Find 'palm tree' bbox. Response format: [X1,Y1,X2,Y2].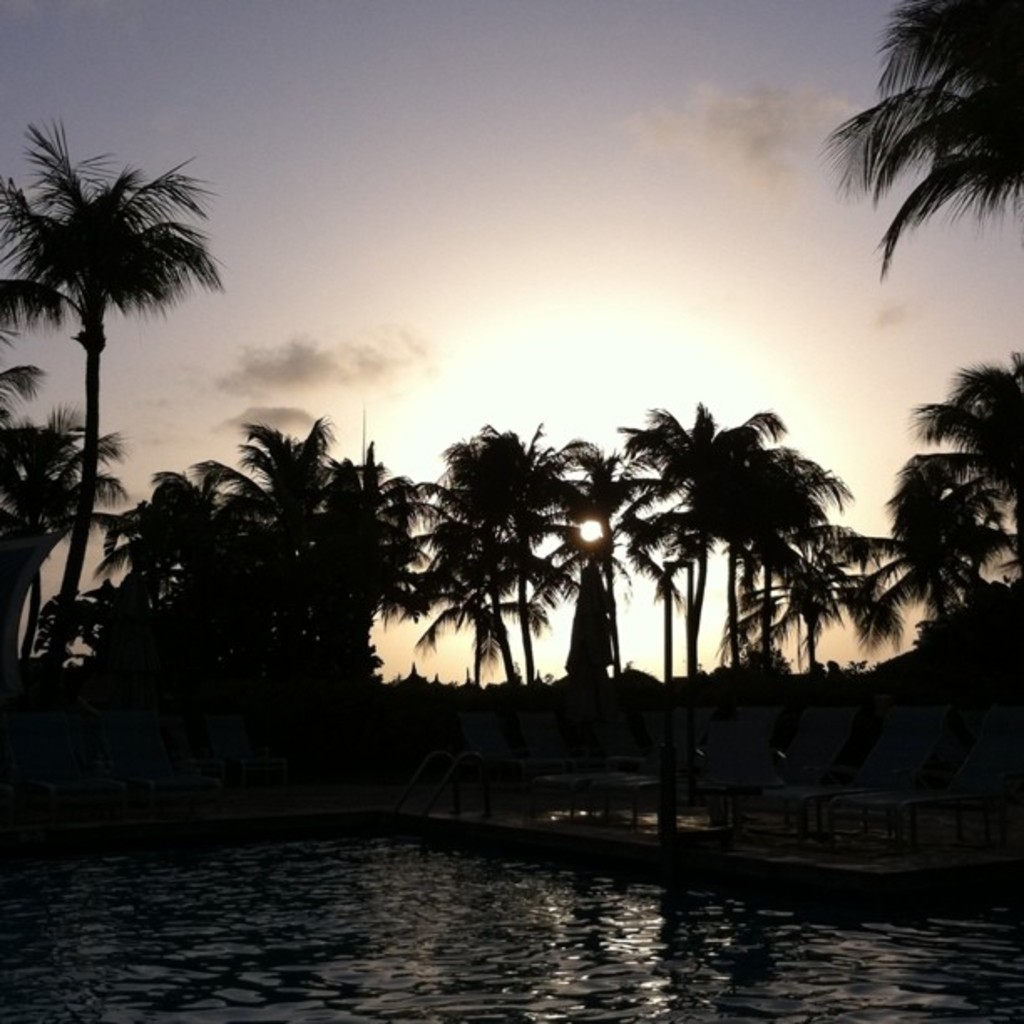
[23,142,207,663].
